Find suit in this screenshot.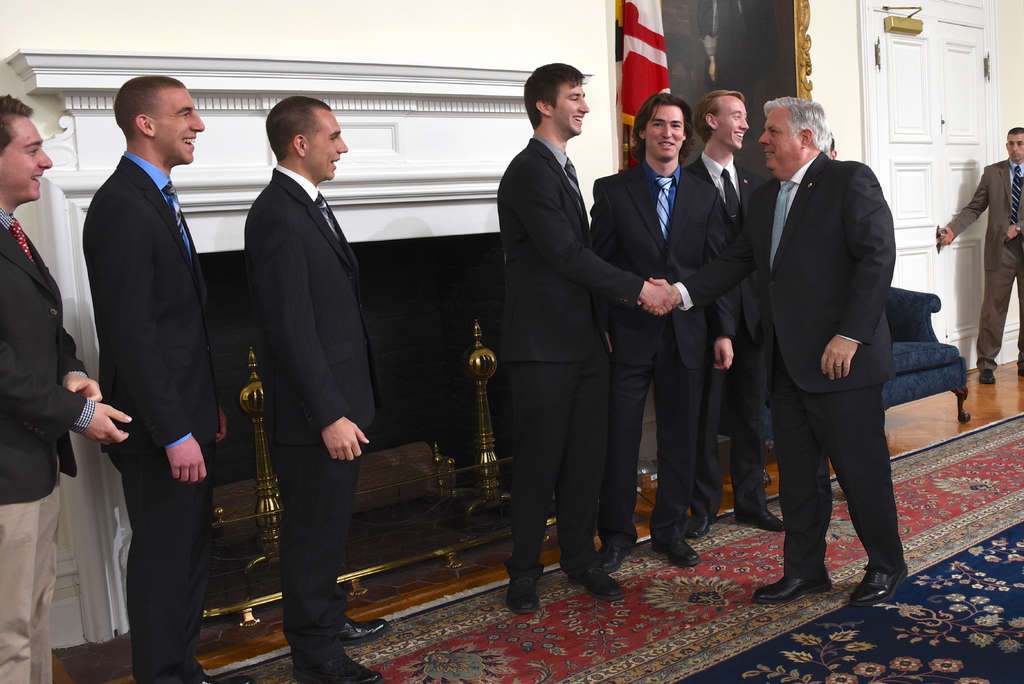
The bounding box for suit is [682, 156, 772, 519].
